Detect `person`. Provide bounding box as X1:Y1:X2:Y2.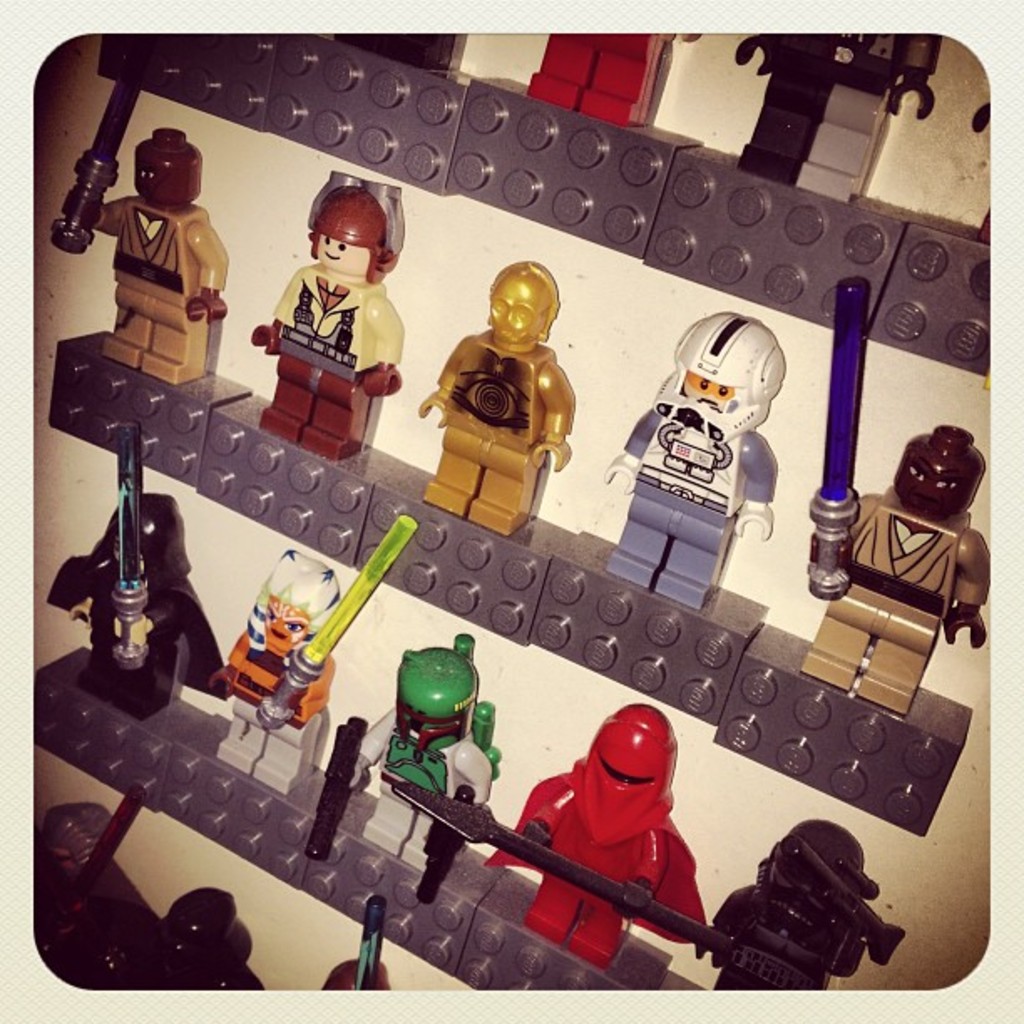
735:852:865:982.
